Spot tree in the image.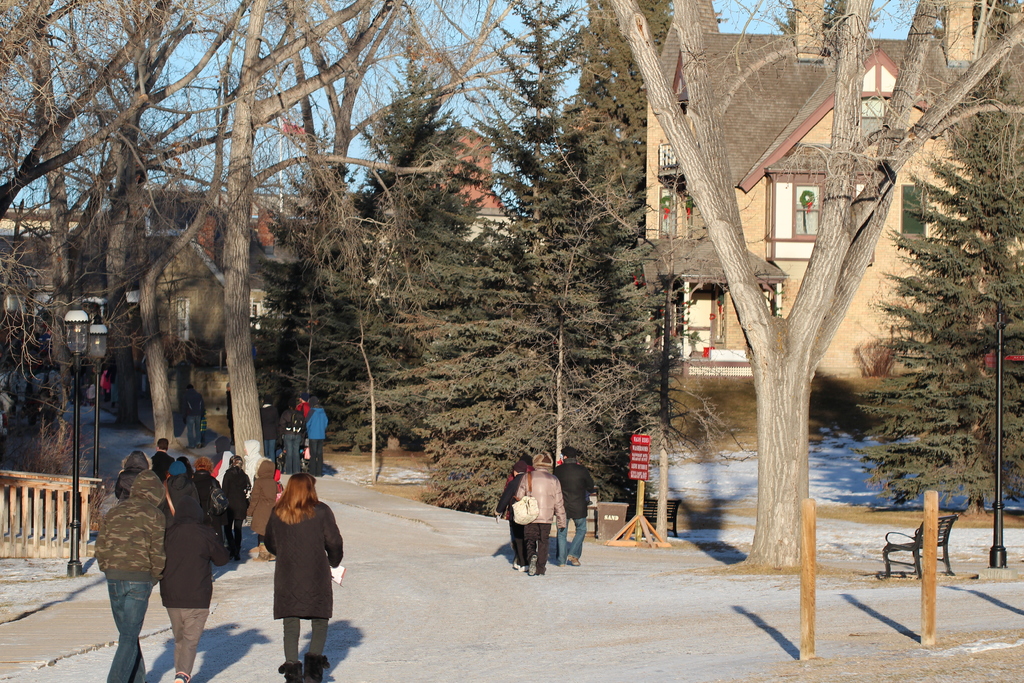
tree found at pyautogui.locateOnScreen(269, 0, 399, 238).
